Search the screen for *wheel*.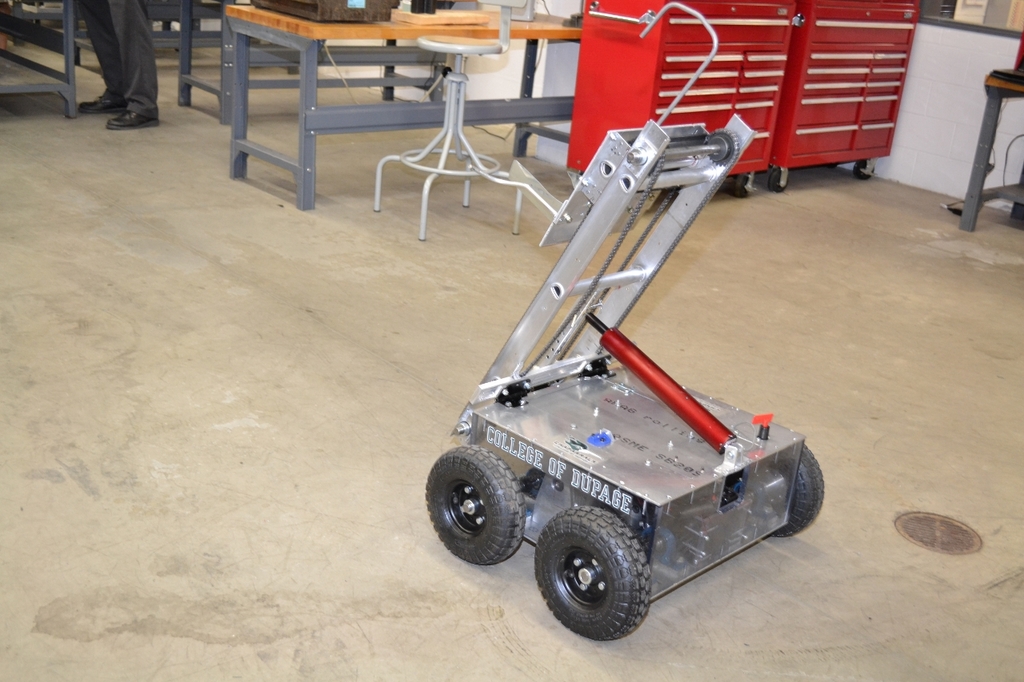
Found at 418,447,523,562.
